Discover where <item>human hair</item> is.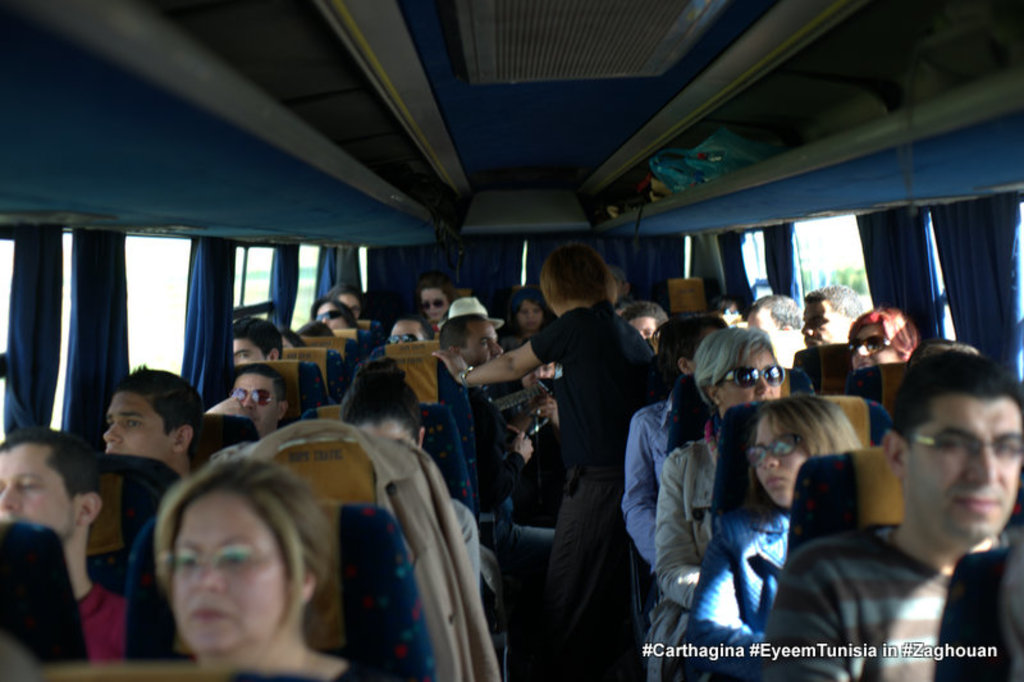
Discovered at 804/280/864/326.
